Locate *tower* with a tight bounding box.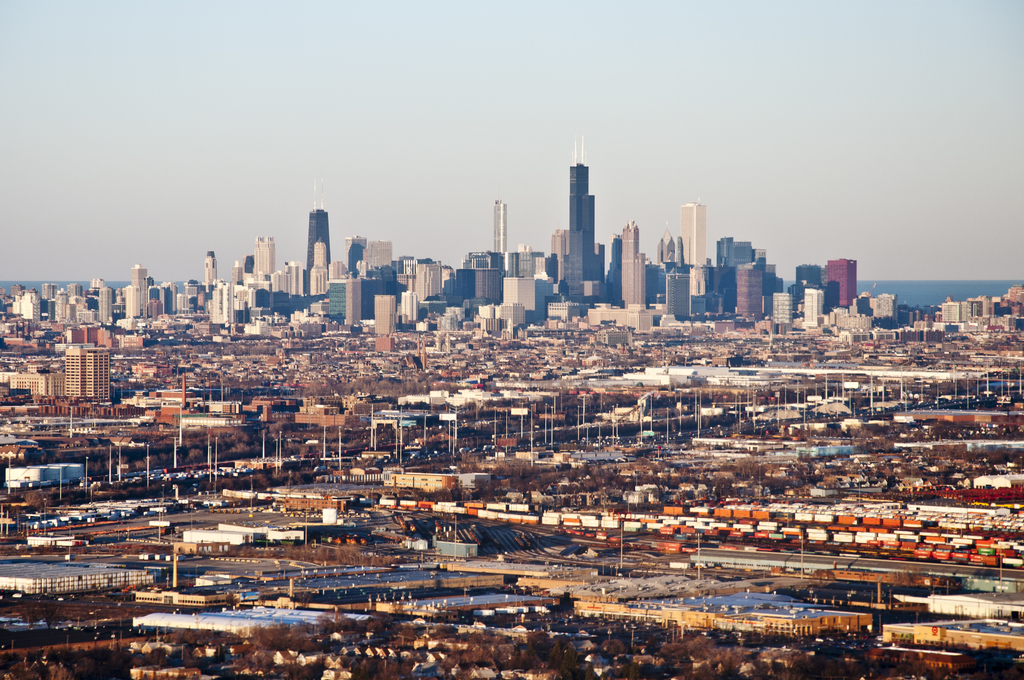
rect(544, 127, 622, 284).
